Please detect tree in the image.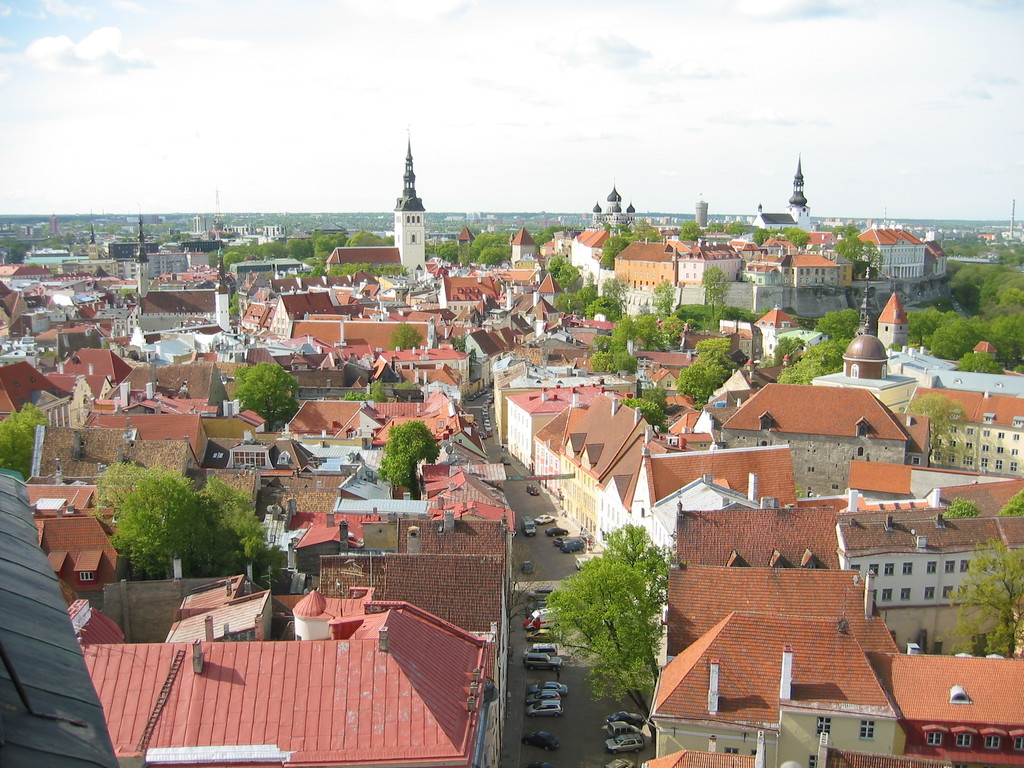
box(834, 230, 905, 285).
